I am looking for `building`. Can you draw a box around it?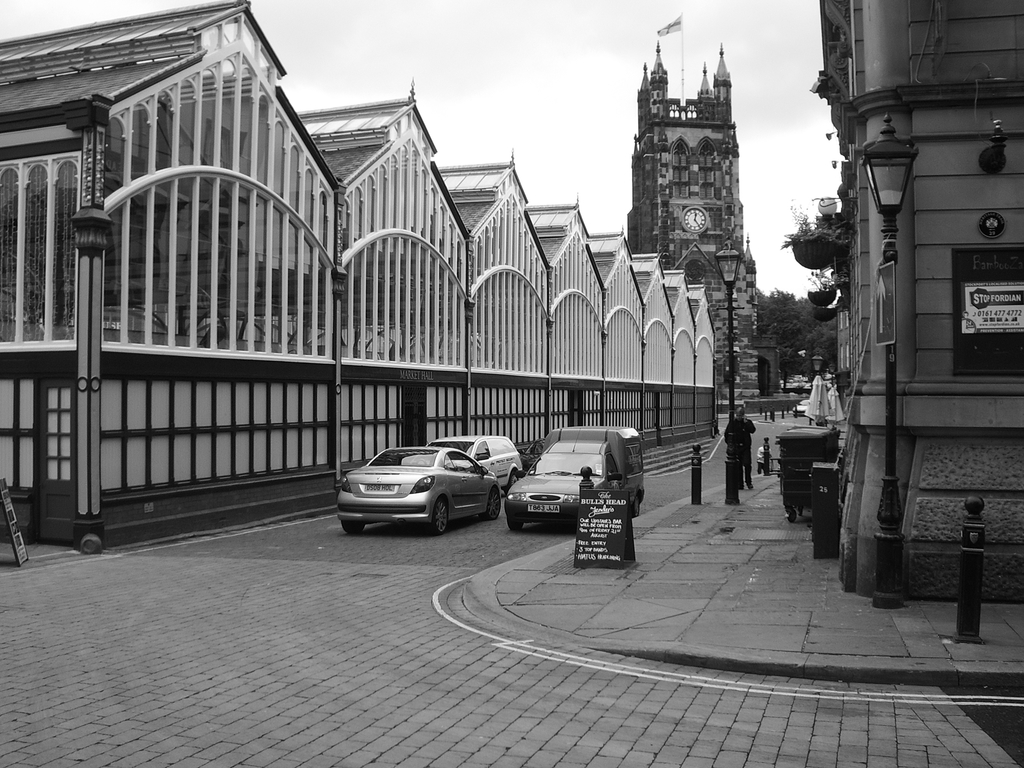
Sure, the bounding box is (627, 36, 766, 403).
